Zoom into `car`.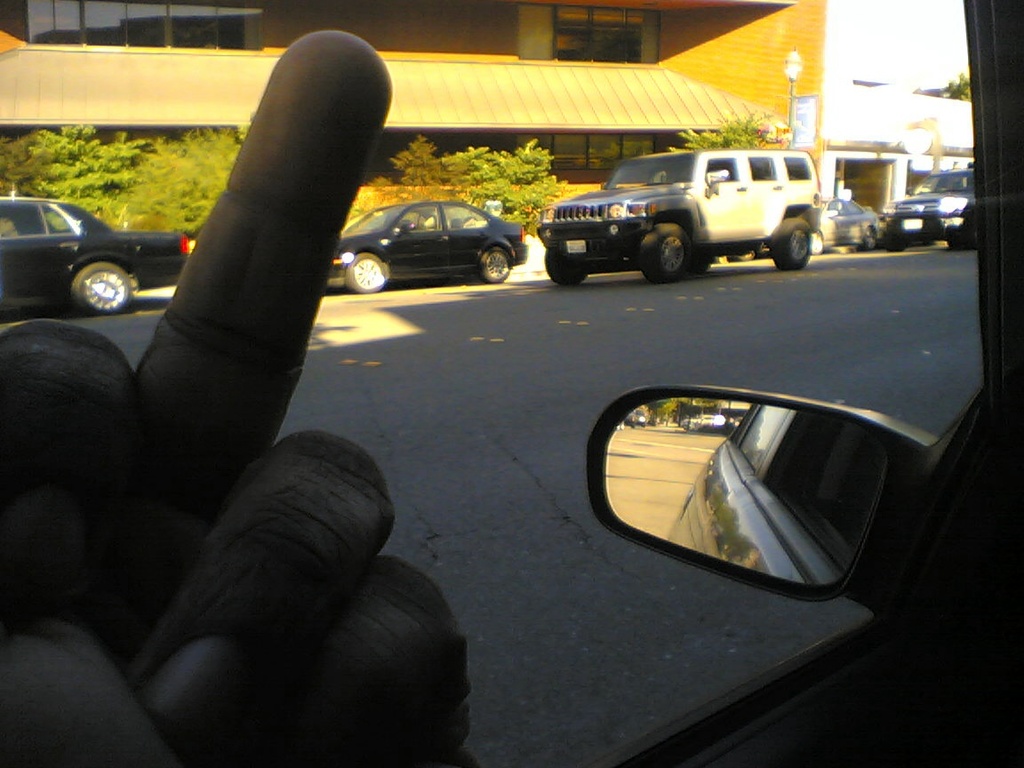
Zoom target: <bbox>333, 200, 534, 292</bbox>.
